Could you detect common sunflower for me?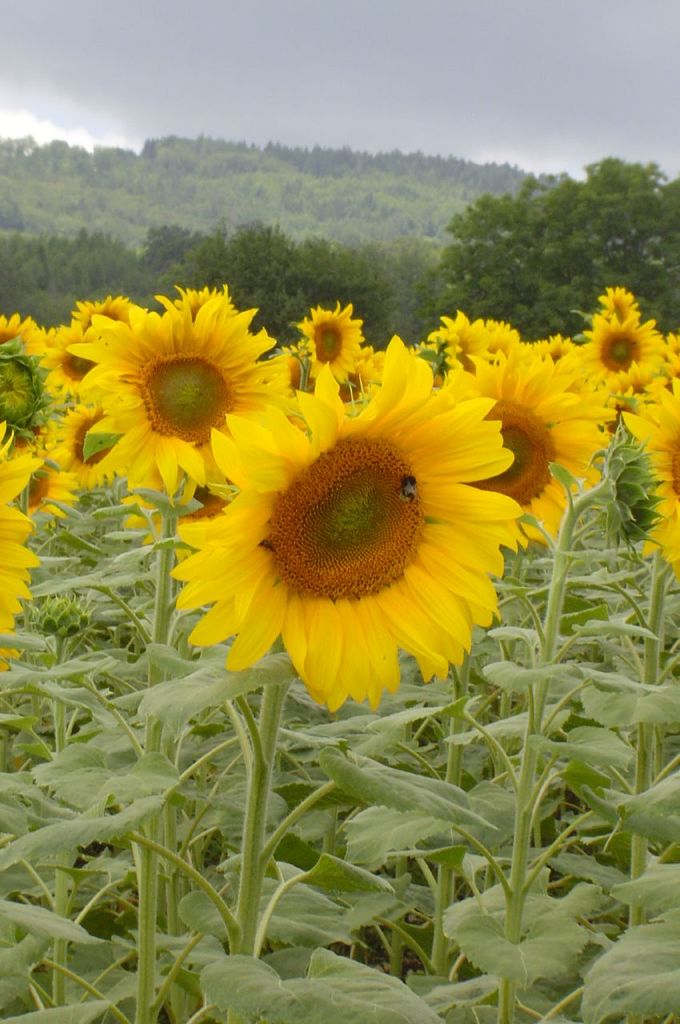
Detection result: 161/340/535/718.
